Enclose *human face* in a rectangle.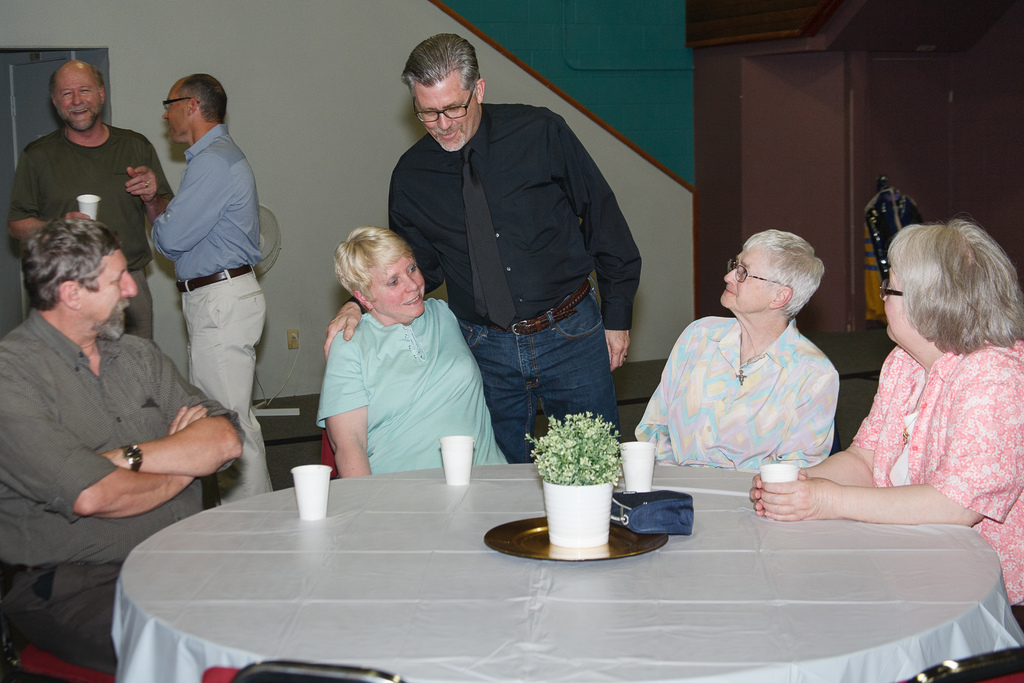
box(716, 238, 785, 322).
